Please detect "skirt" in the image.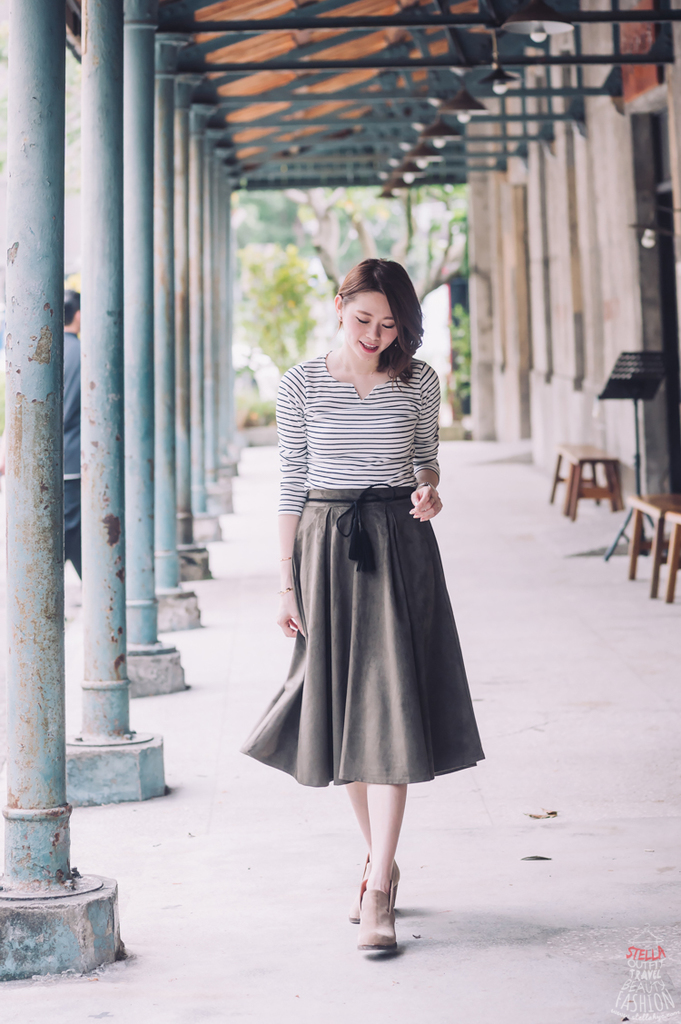
[left=237, top=483, right=489, bottom=785].
